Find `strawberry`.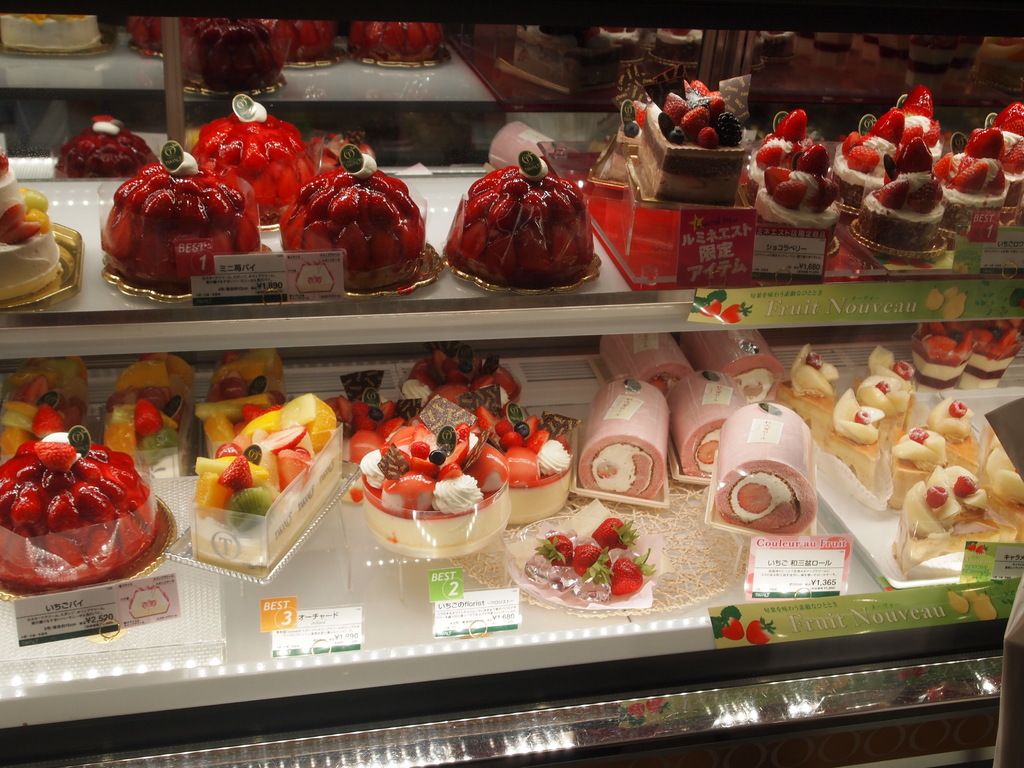
(left=711, top=605, right=746, bottom=641).
